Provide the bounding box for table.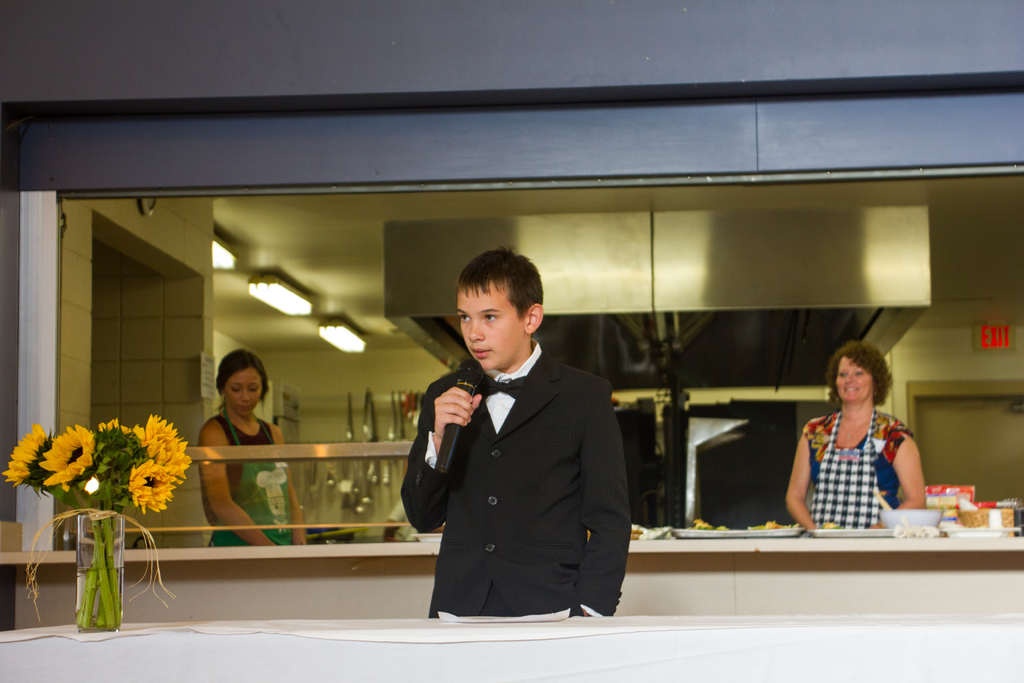
<box>0,525,1023,609</box>.
